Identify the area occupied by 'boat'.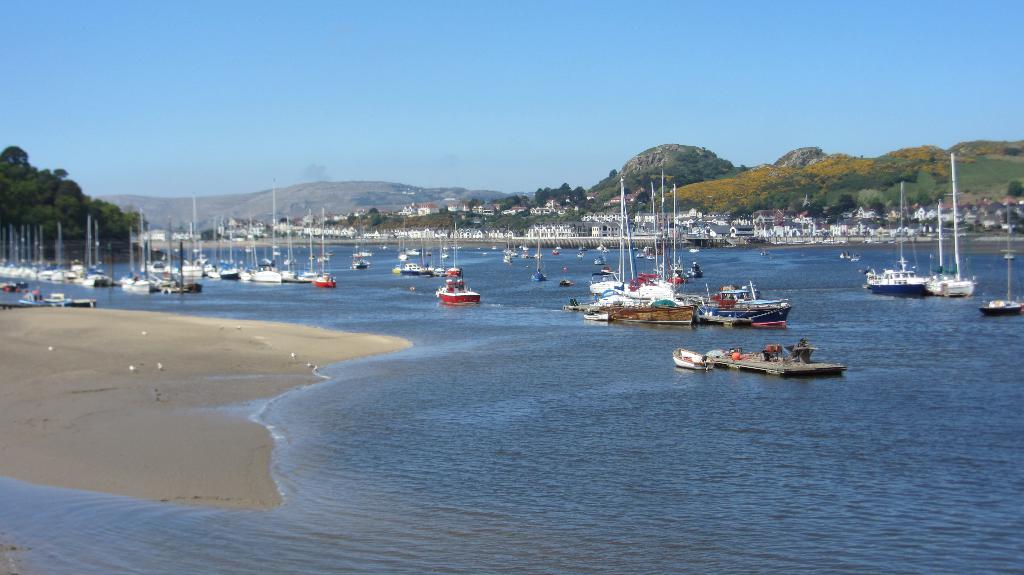
Area: [708, 337, 849, 375].
